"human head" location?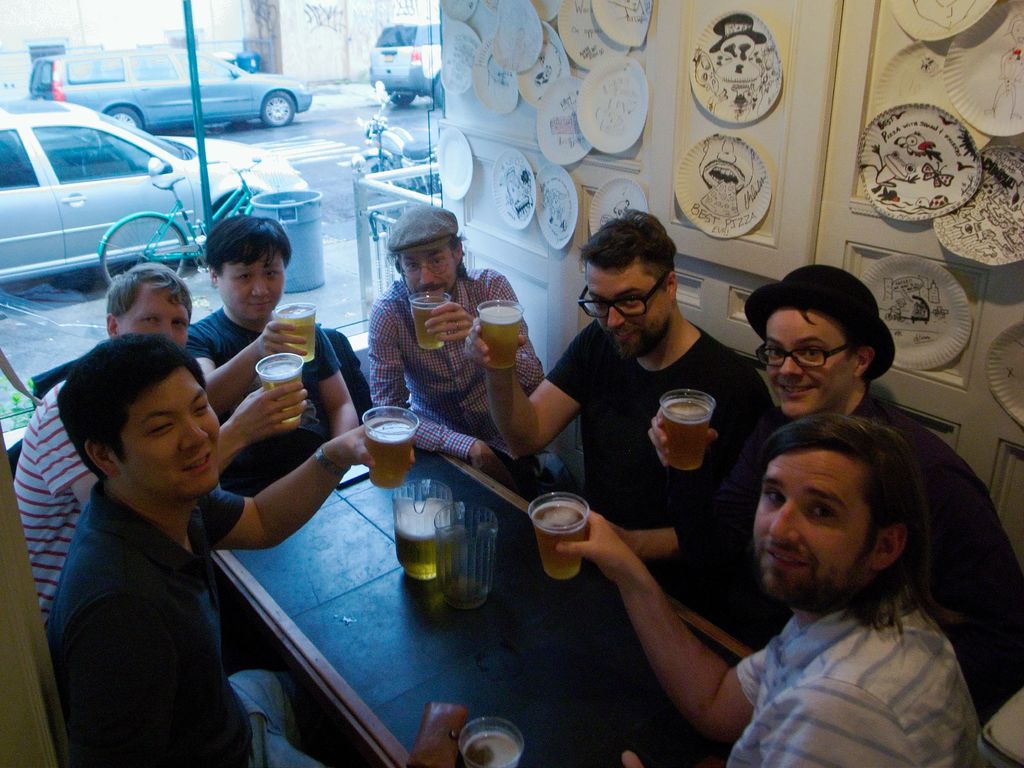
box(387, 206, 460, 303)
